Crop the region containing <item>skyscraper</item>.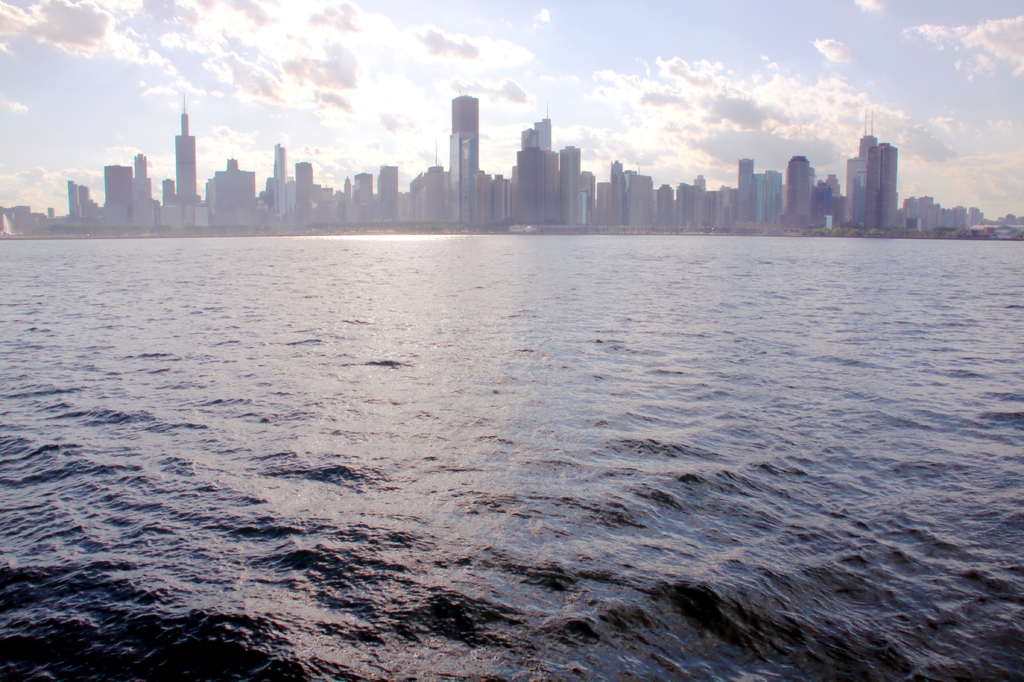
Crop region: {"left": 558, "top": 145, "right": 580, "bottom": 225}.
